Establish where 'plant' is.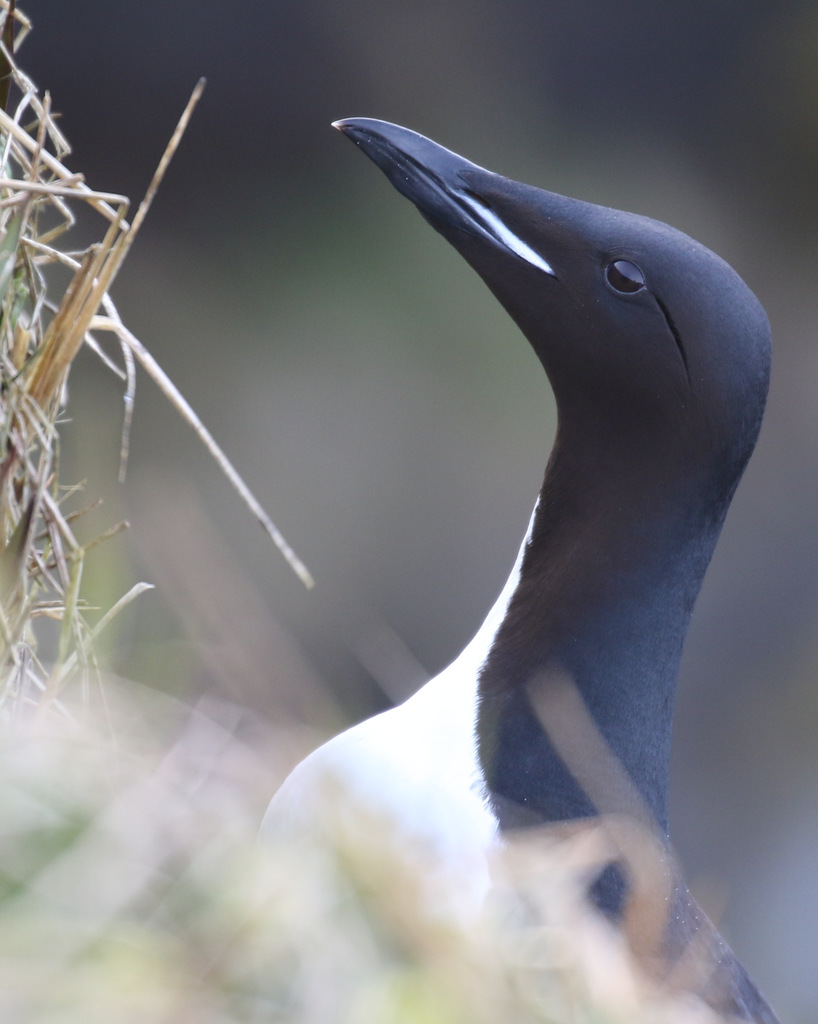
Established at 0/0/328/696.
